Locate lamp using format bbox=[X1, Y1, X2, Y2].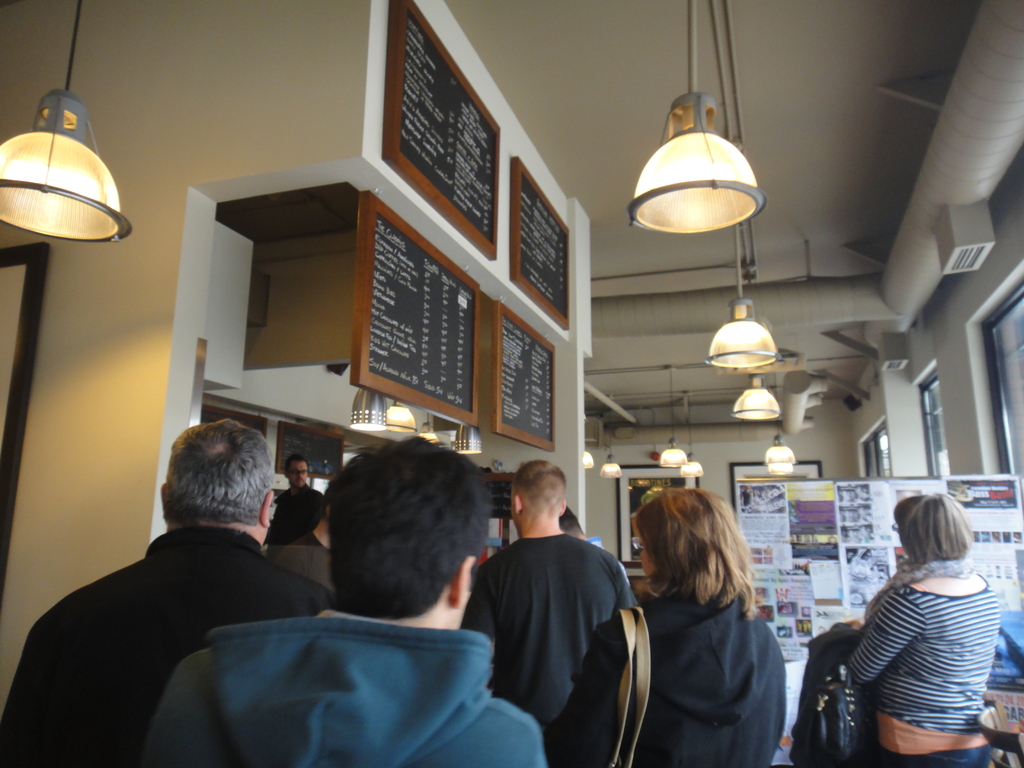
bbox=[699, 138, 783, 371].
